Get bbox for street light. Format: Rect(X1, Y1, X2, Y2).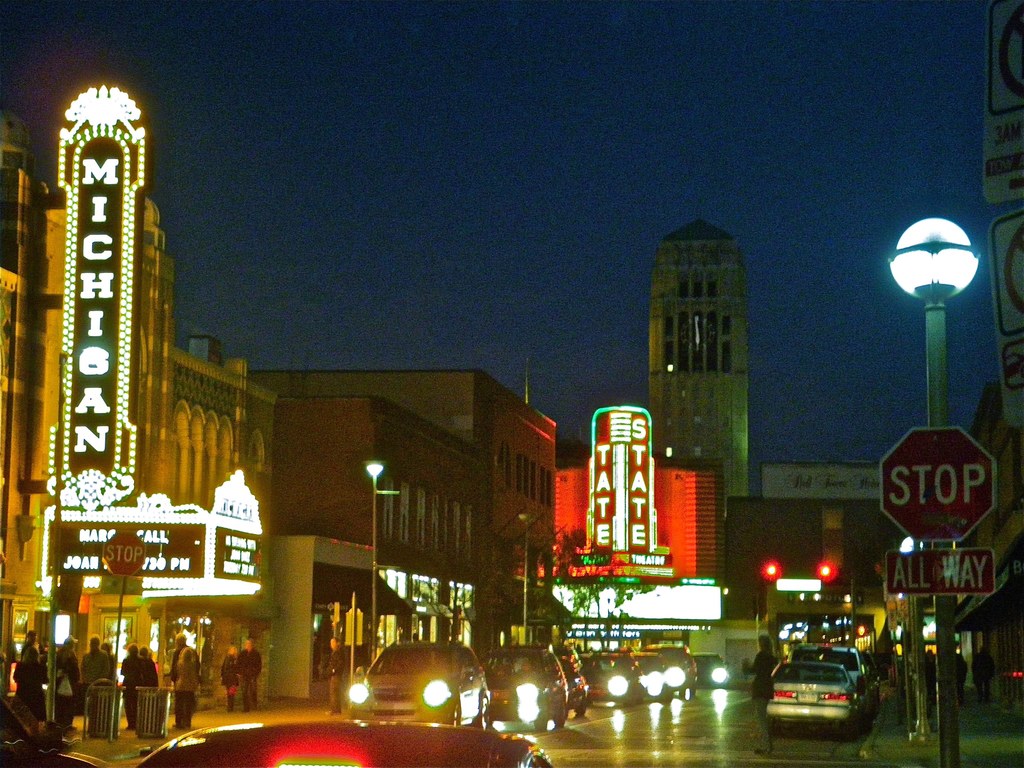
Rect(895, 526, 928, 742).
